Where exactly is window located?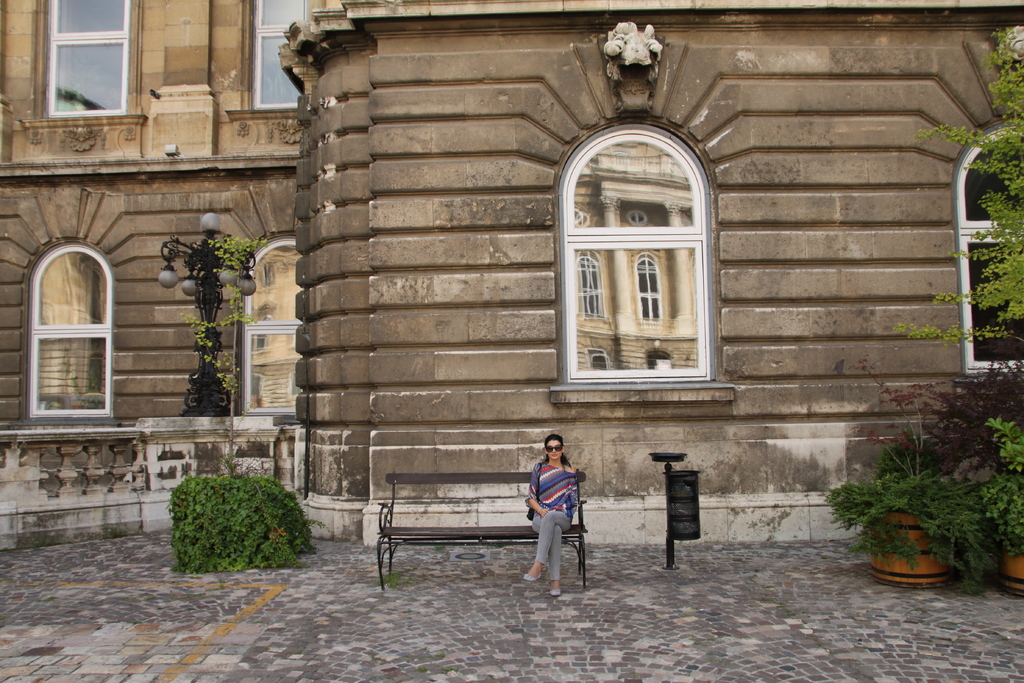
Its bounding box is left=550, top=122, right=733, bottom=413.
